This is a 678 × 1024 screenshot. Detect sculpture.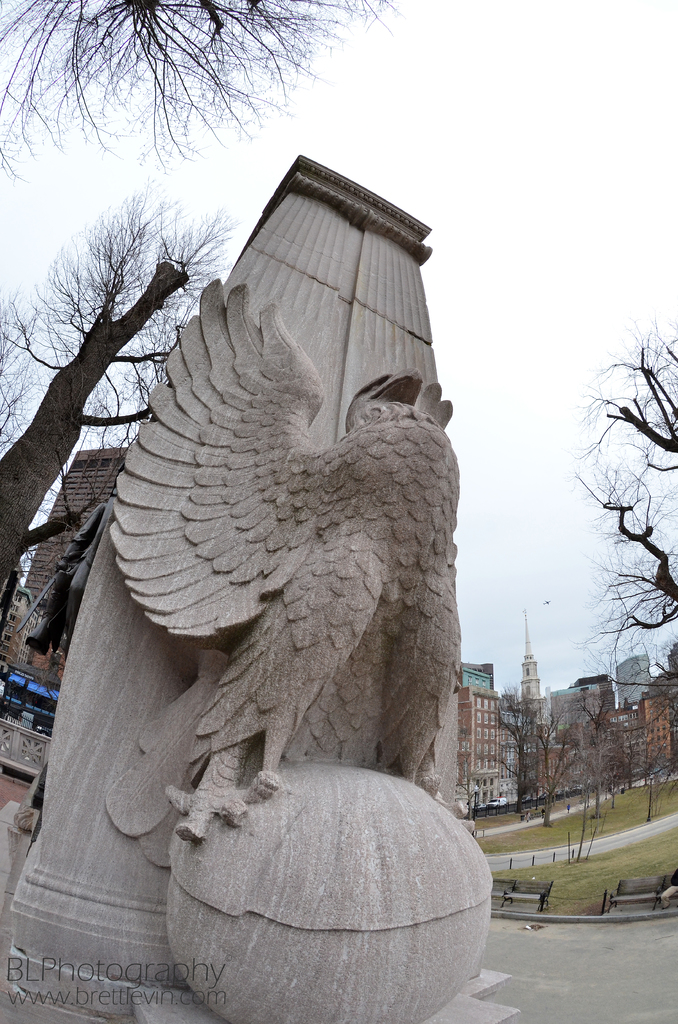
[104,271,470,870].
